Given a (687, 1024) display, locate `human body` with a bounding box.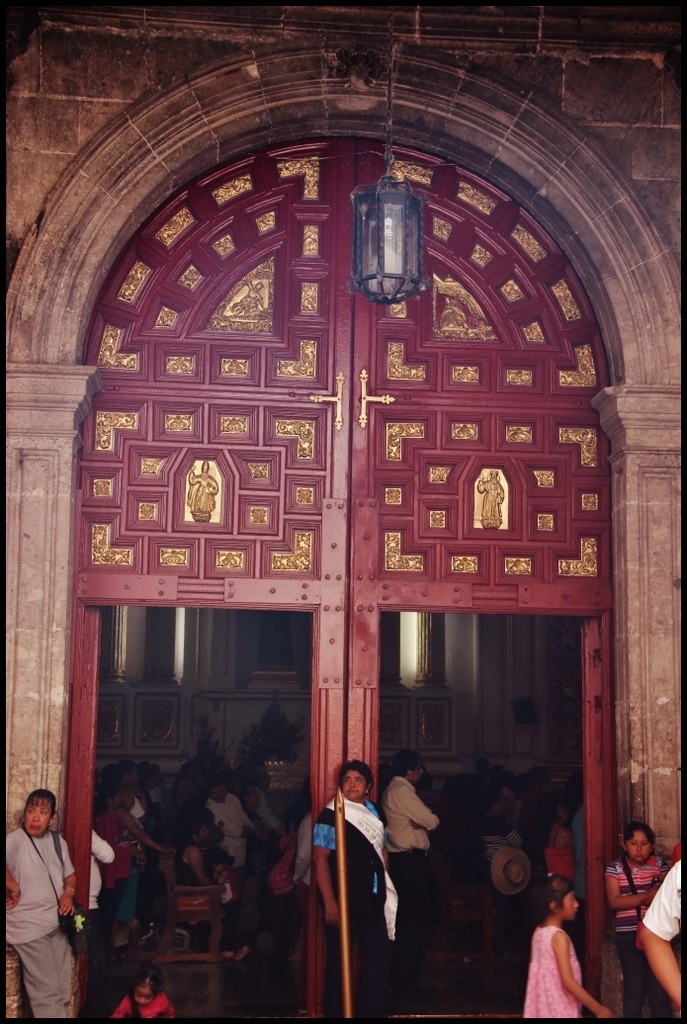
Located: box(637, 859, 686, 1009).
